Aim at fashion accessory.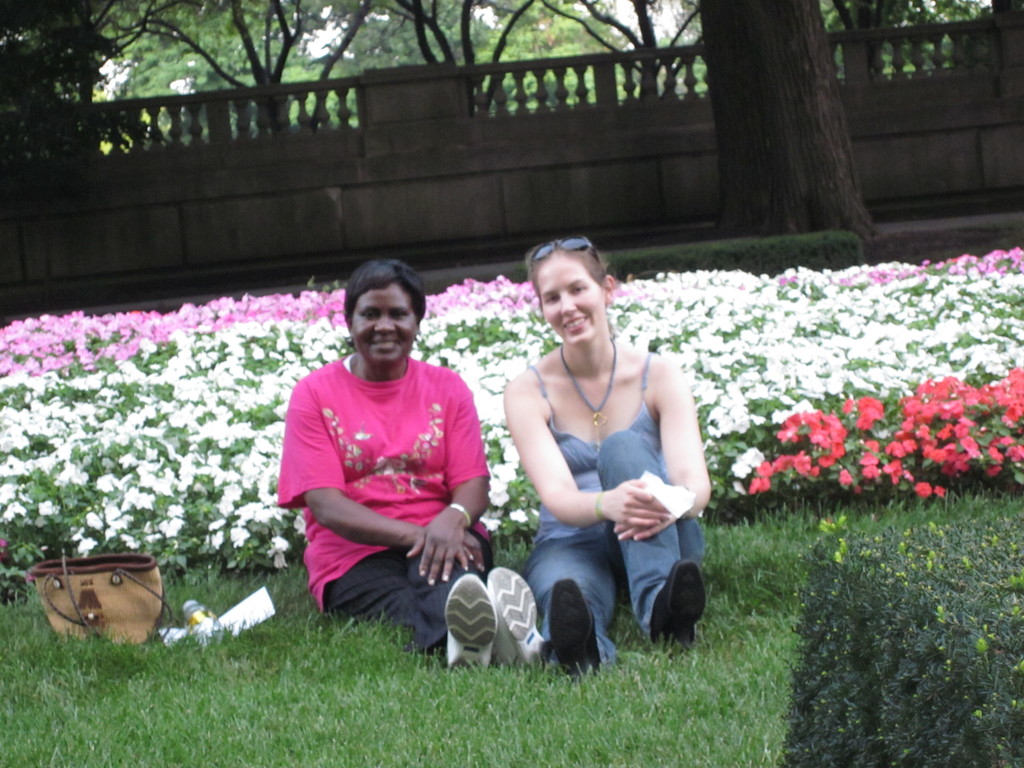
Aimed at Rect(449, 500, 471, 527).
